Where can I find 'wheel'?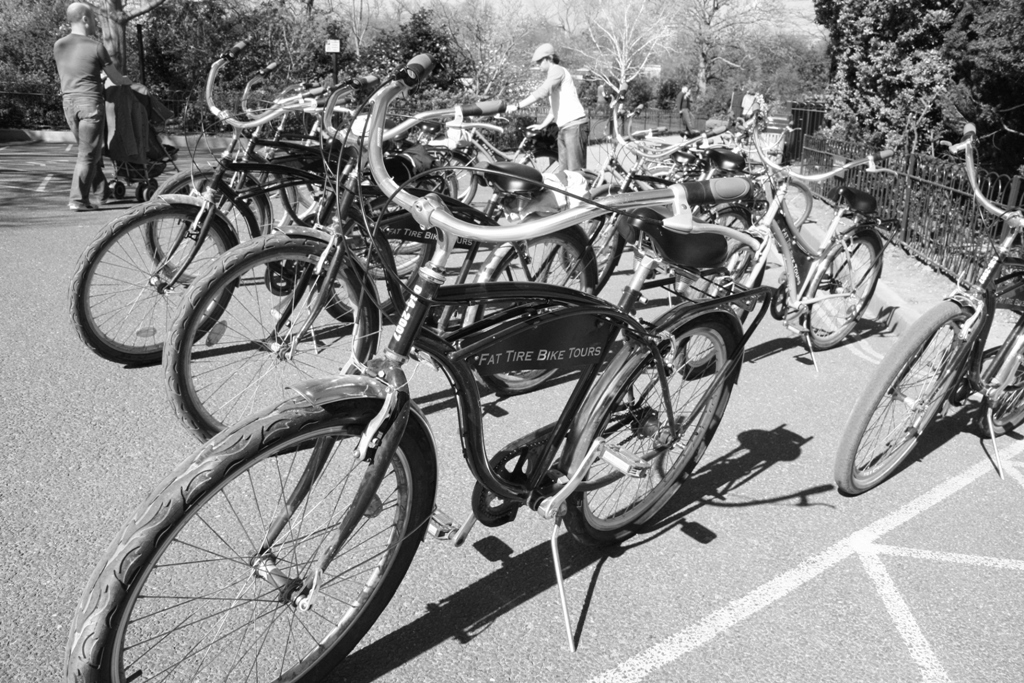
You can find it at 668, 227, 772, 405.
